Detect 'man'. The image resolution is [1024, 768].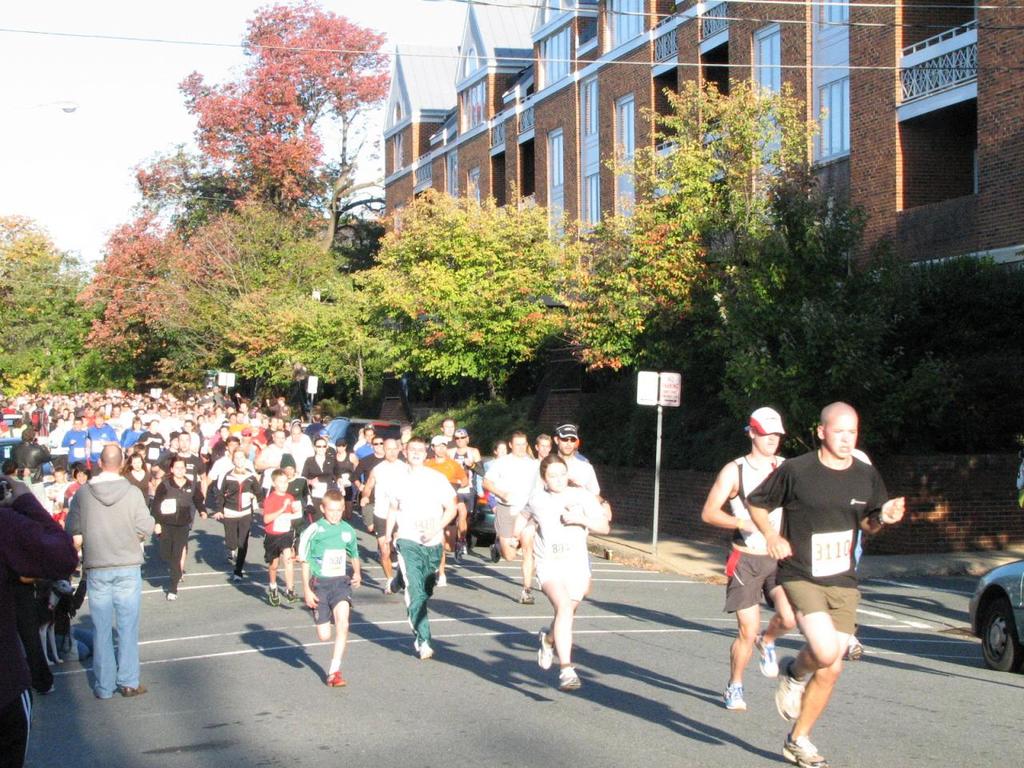
Rect(425, 434, 462, 558).
